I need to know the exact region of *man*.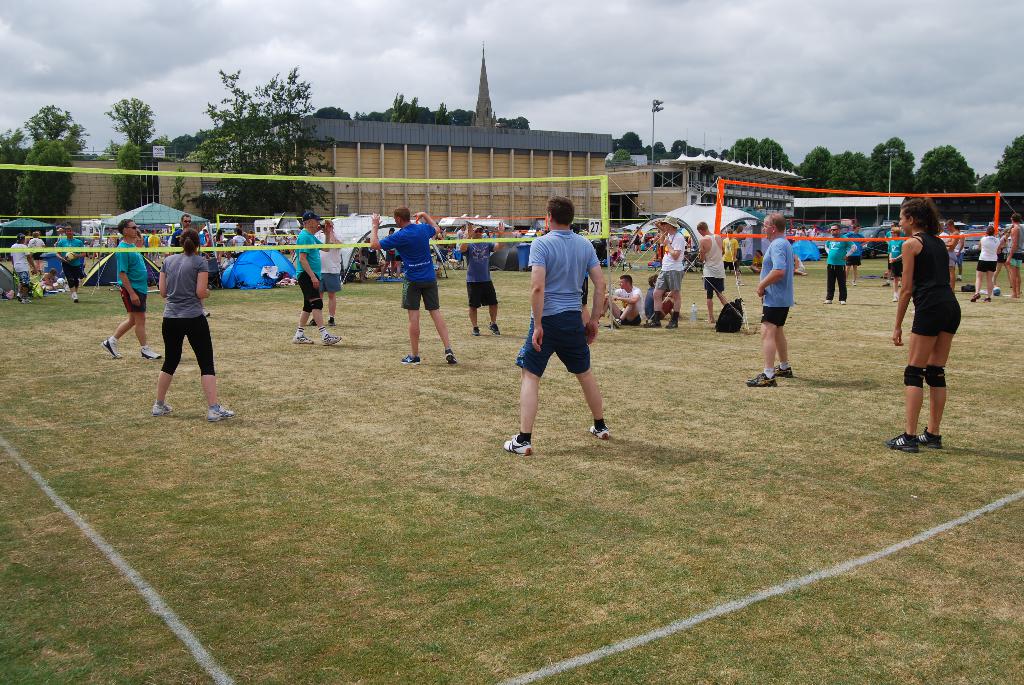
Region: [955,226,967,279].
